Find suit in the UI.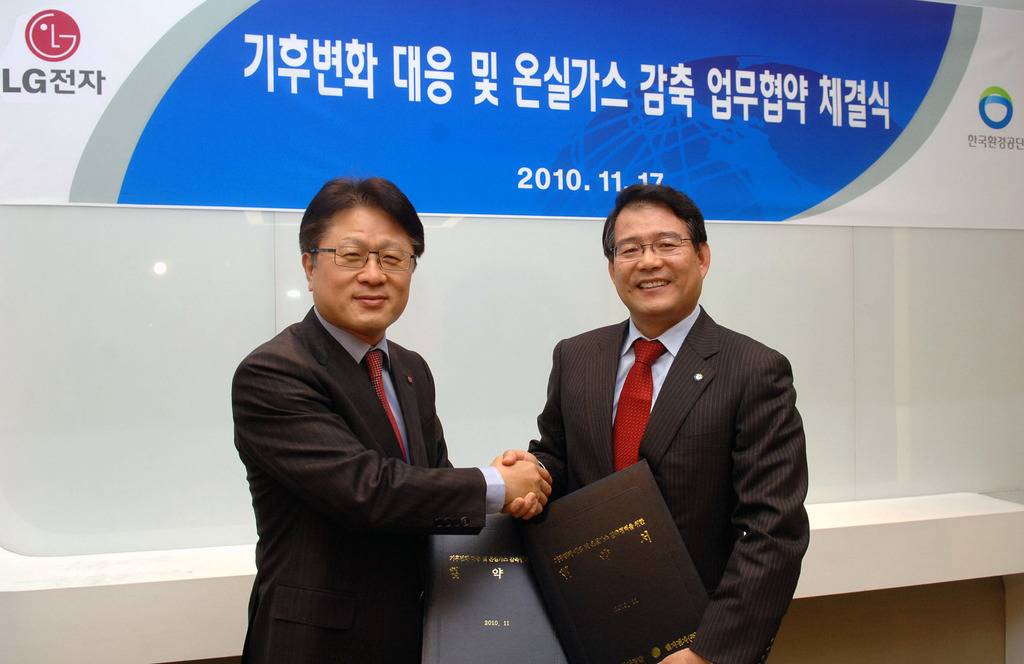
UI element at box(236, 313, 489, 663).
